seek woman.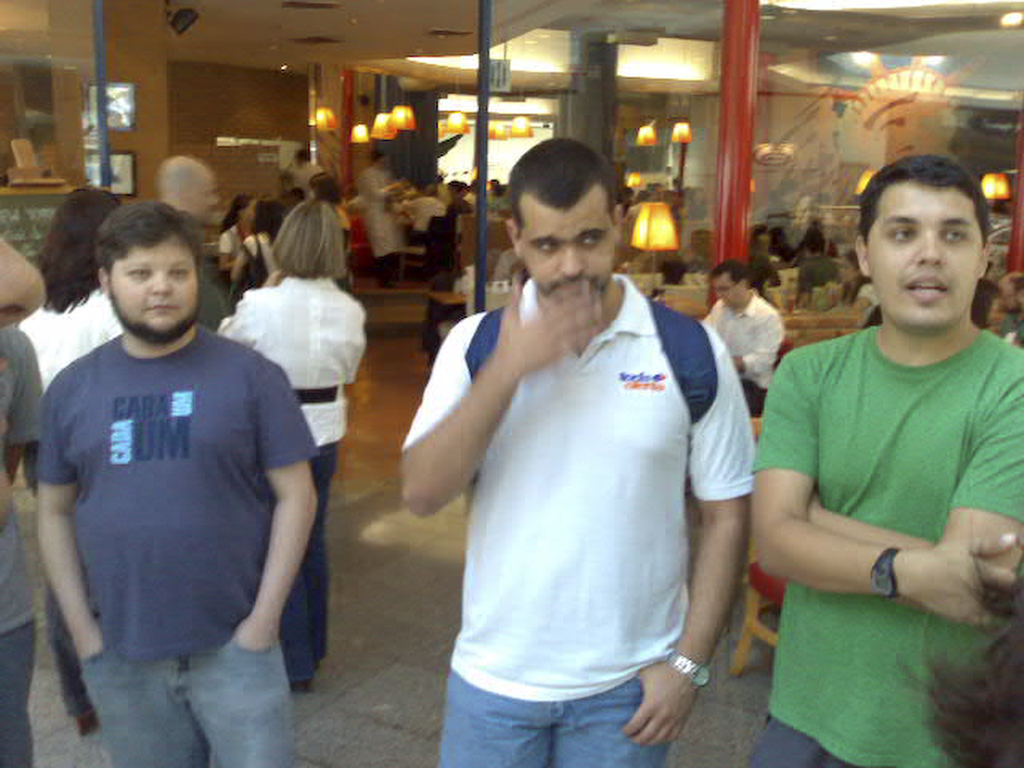
bbox=[229, 193, 289, 299].
